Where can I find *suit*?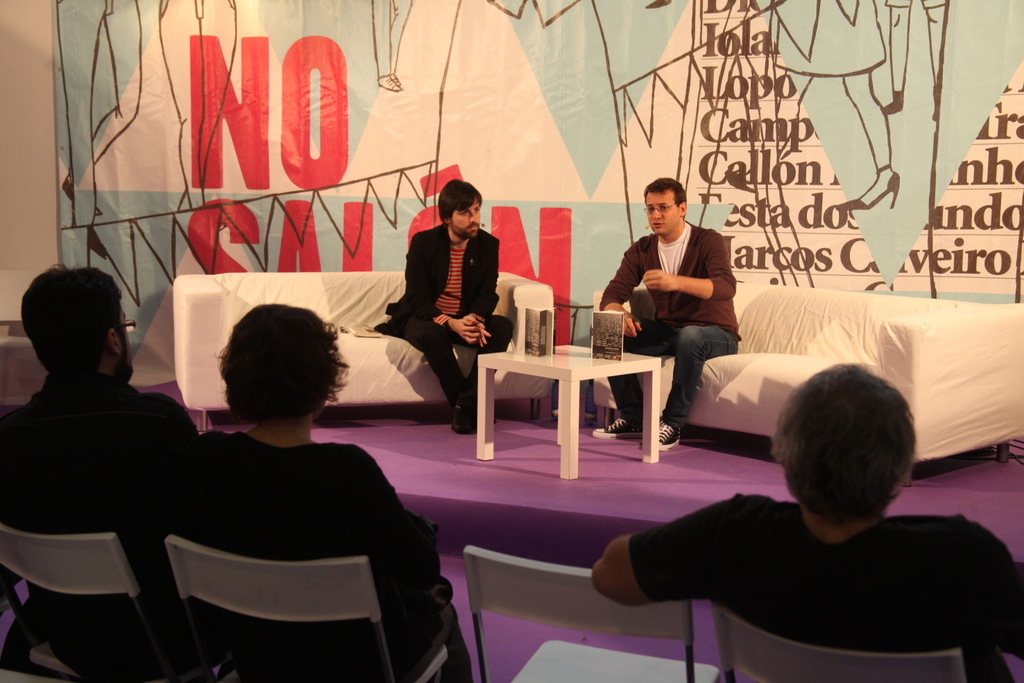
You can find it at locate(389, 219, 497, 321).
